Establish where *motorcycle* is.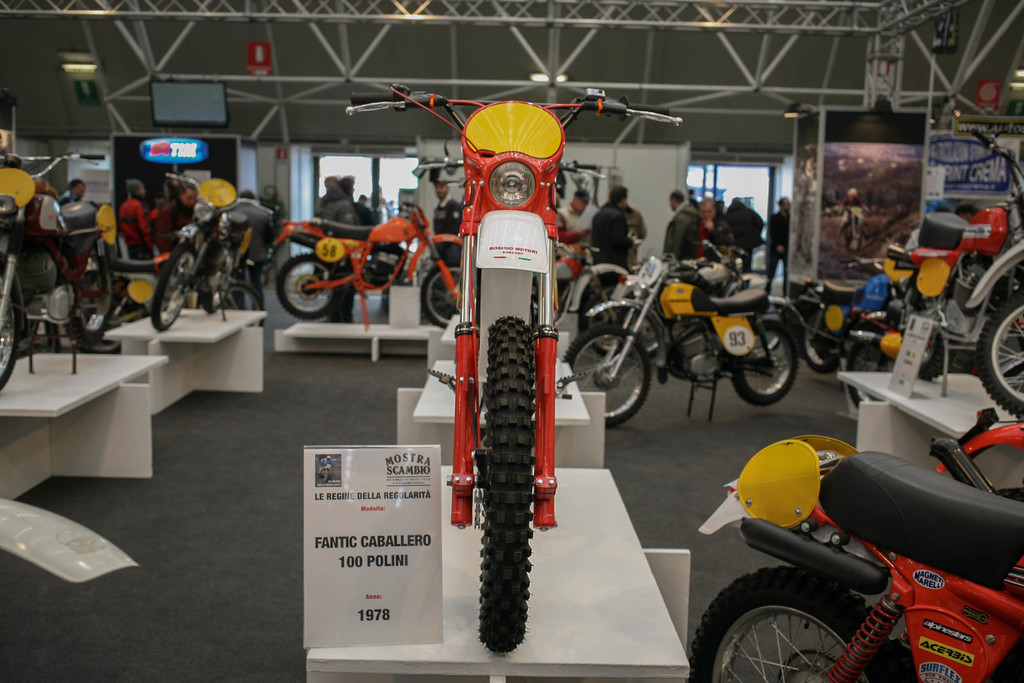
Established at (left=0, top=146, right=124, bottom=395).
